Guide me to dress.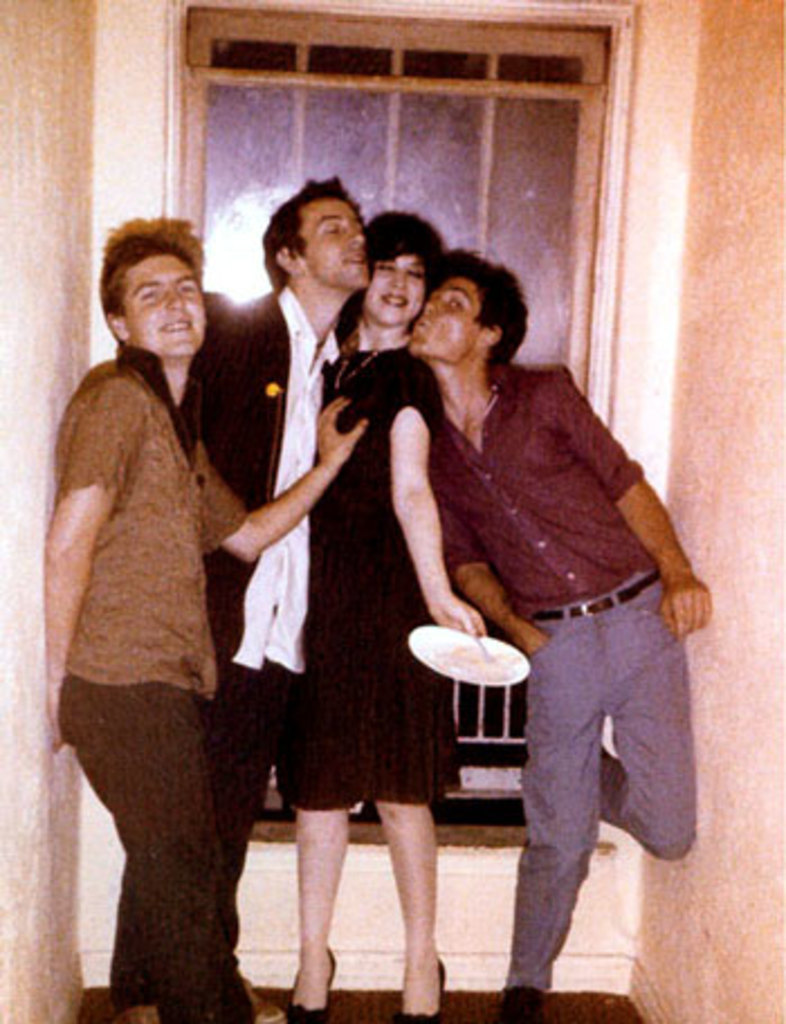
Guidance: crop(263, 348, 463, 811).
